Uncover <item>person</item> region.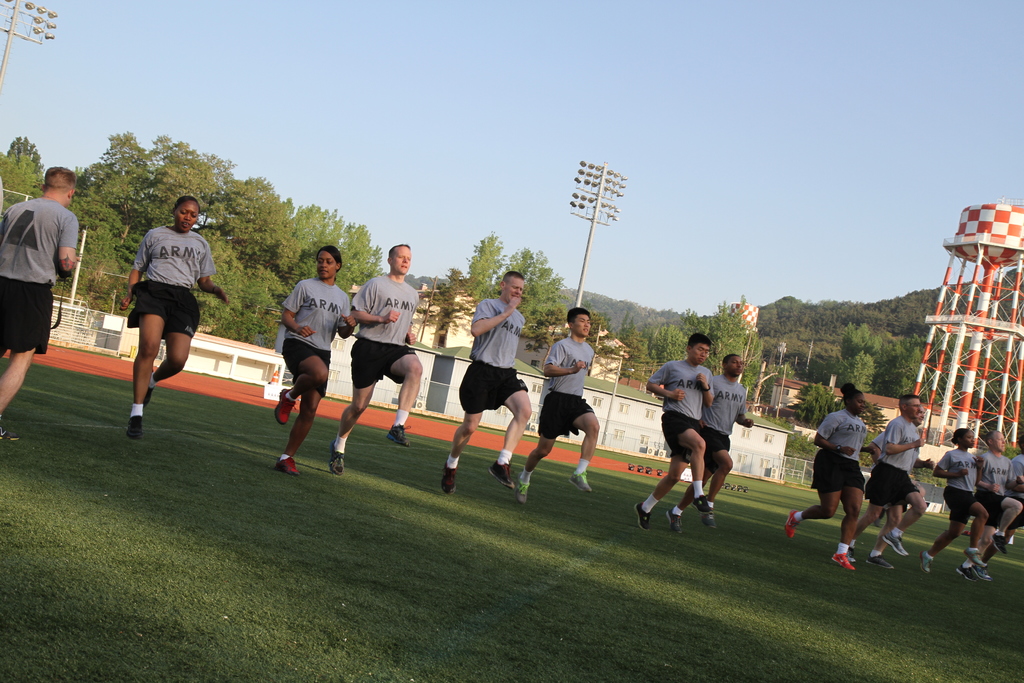
Uncovered: region(1005, 446, 1022, 559).
